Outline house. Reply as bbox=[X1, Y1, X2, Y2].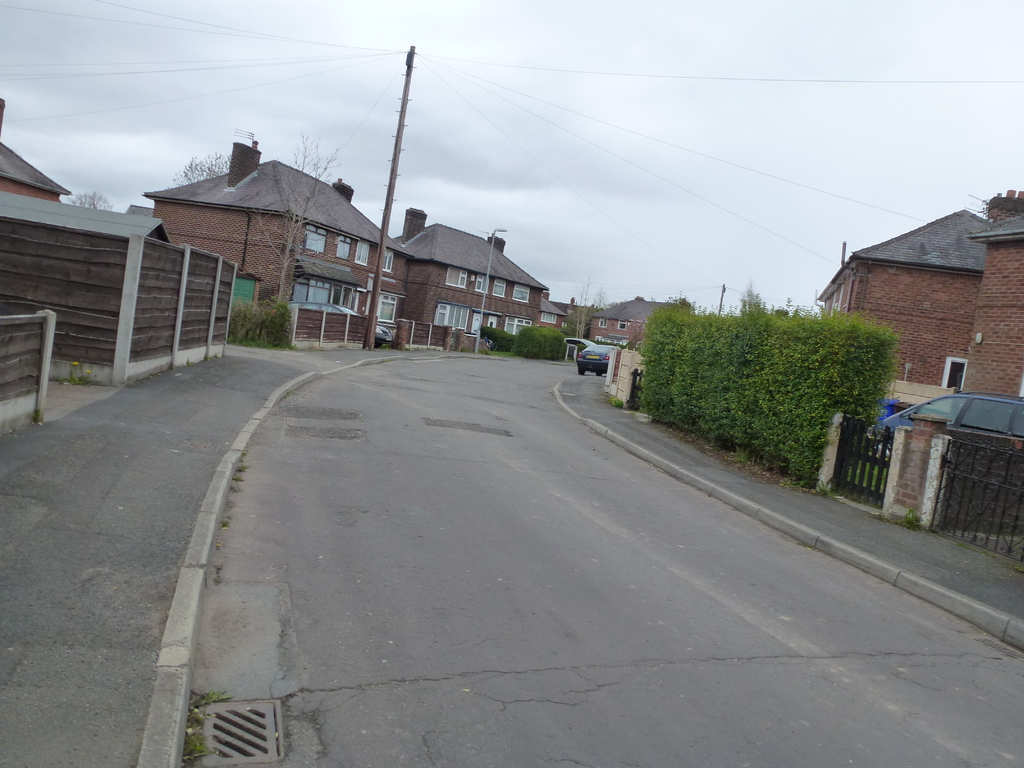
bbox=[969, 203, 1023, 399].
